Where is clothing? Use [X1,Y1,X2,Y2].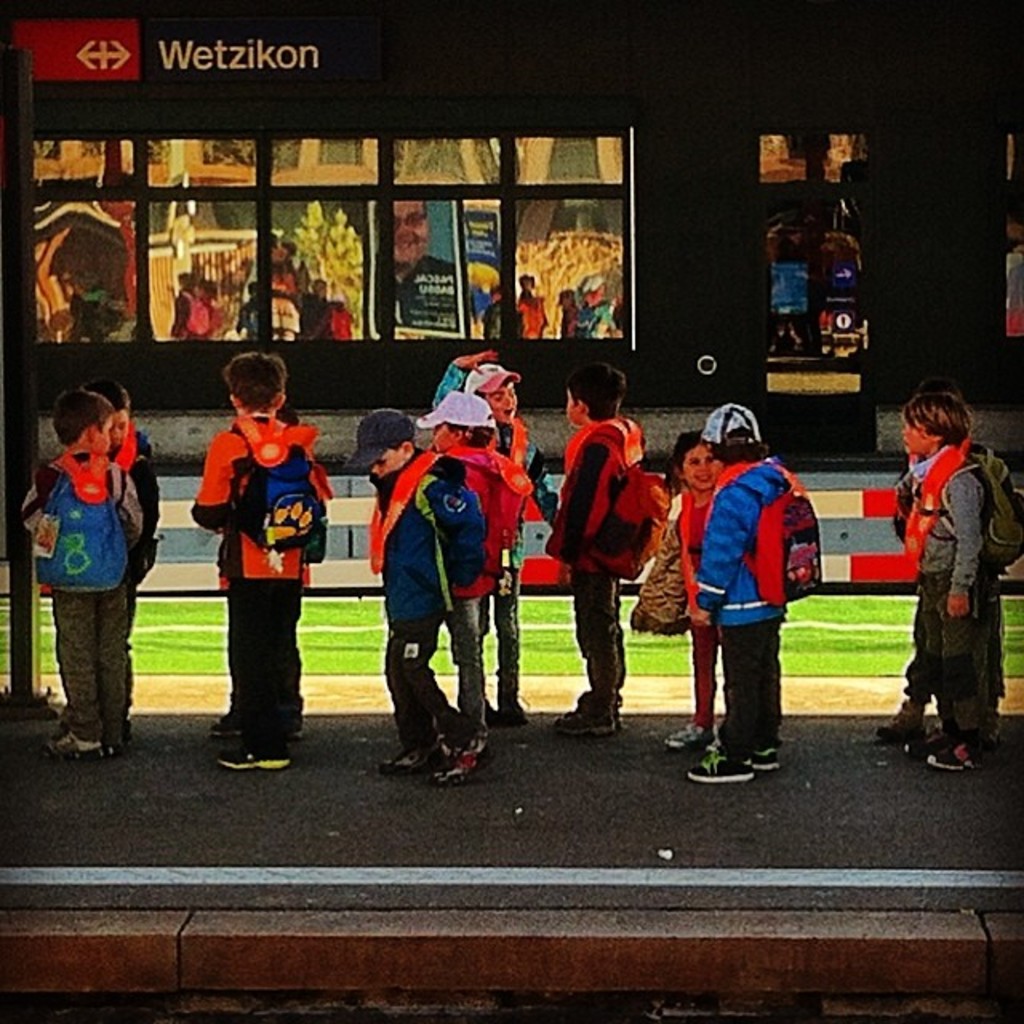
[534,416,630,730].
